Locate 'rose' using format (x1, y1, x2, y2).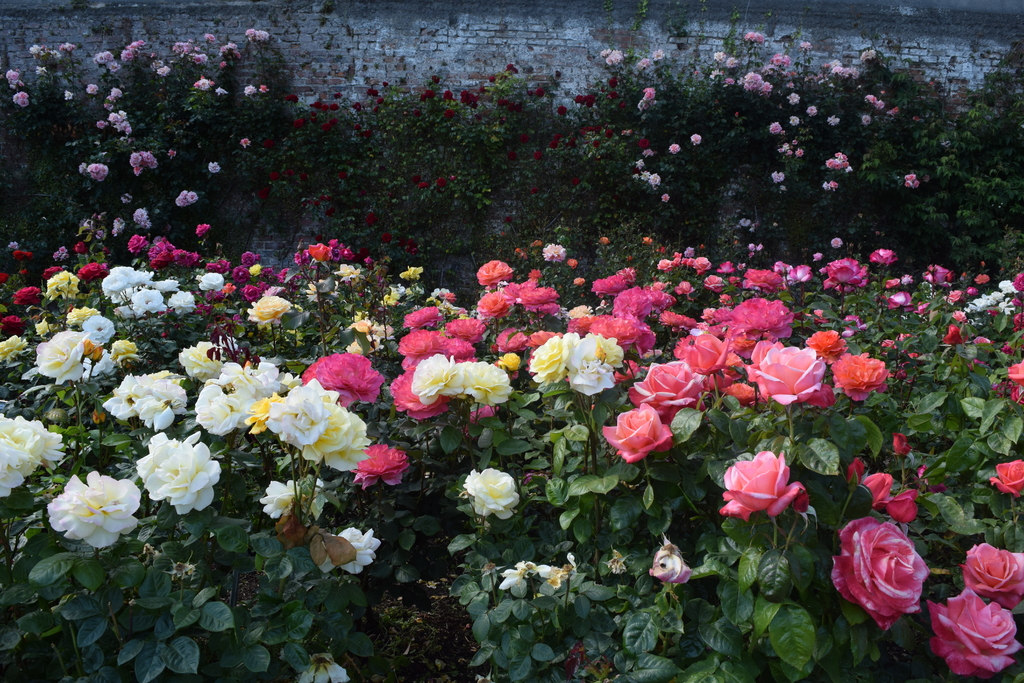
(260, 58, 648, 233).
